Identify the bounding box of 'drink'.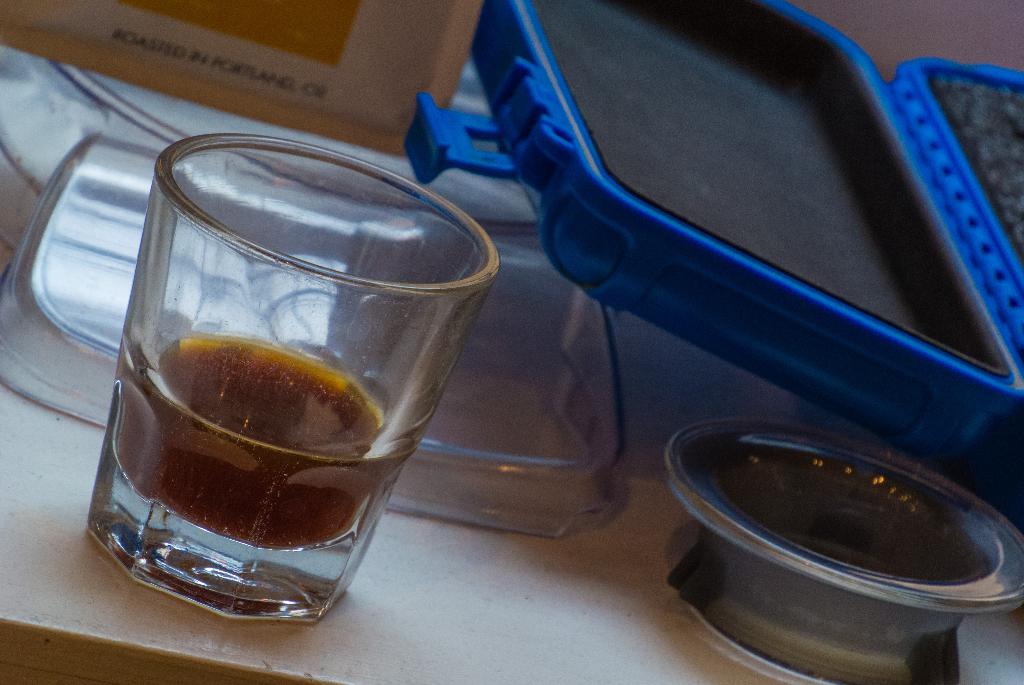
box=[113, 331, 385, 549].
